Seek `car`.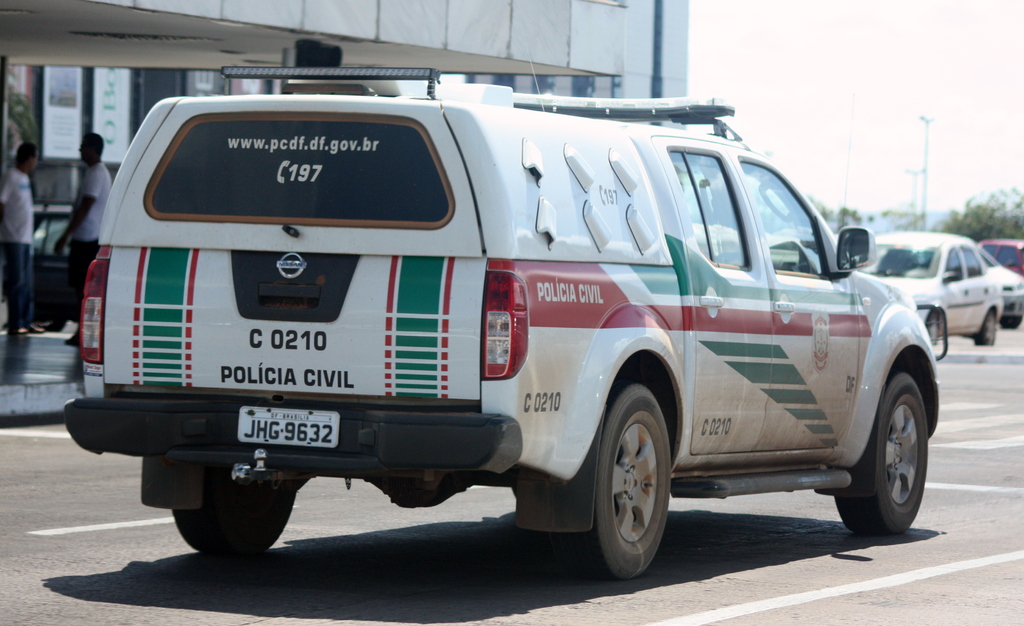
(x1=980, y1=245, x2=1023, y2=331).
